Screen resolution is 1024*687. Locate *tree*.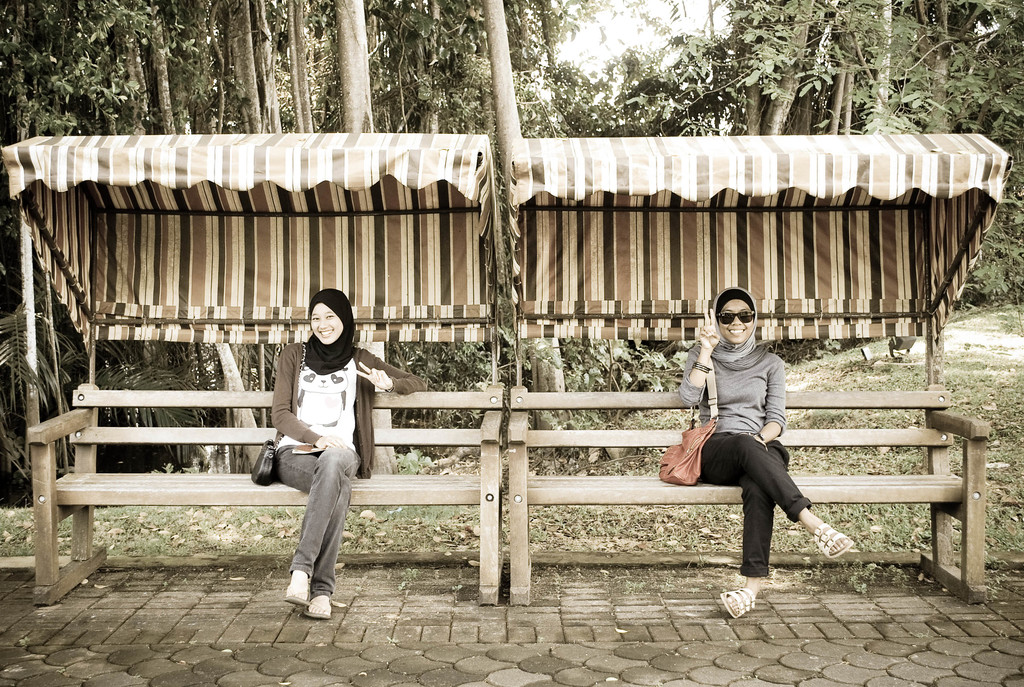
(332,0,380,138).
